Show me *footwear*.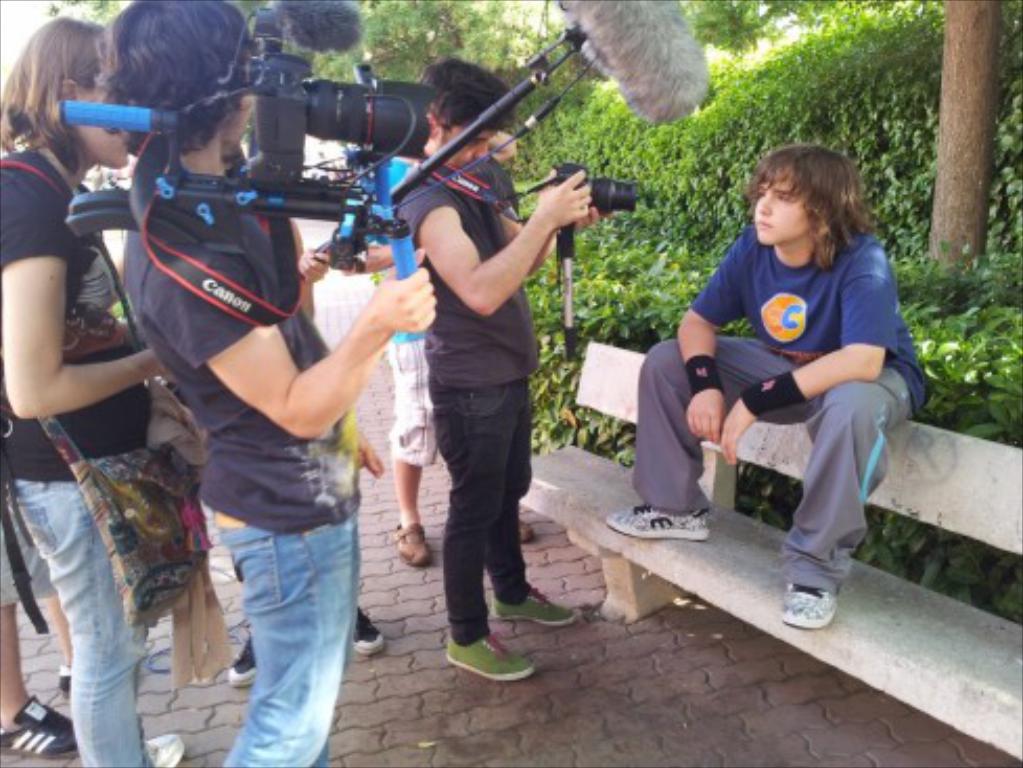
*footwear* is here: 393, 525, 435, 569.
